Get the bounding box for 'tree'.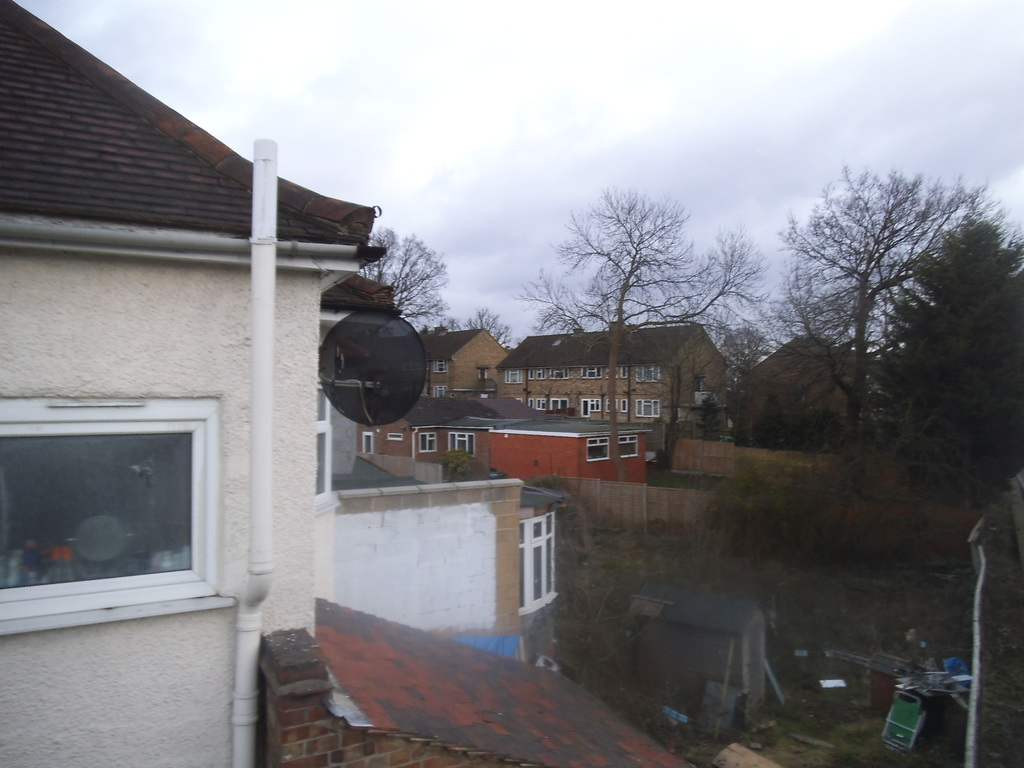
l=551, t=189, r=746, b=488.
